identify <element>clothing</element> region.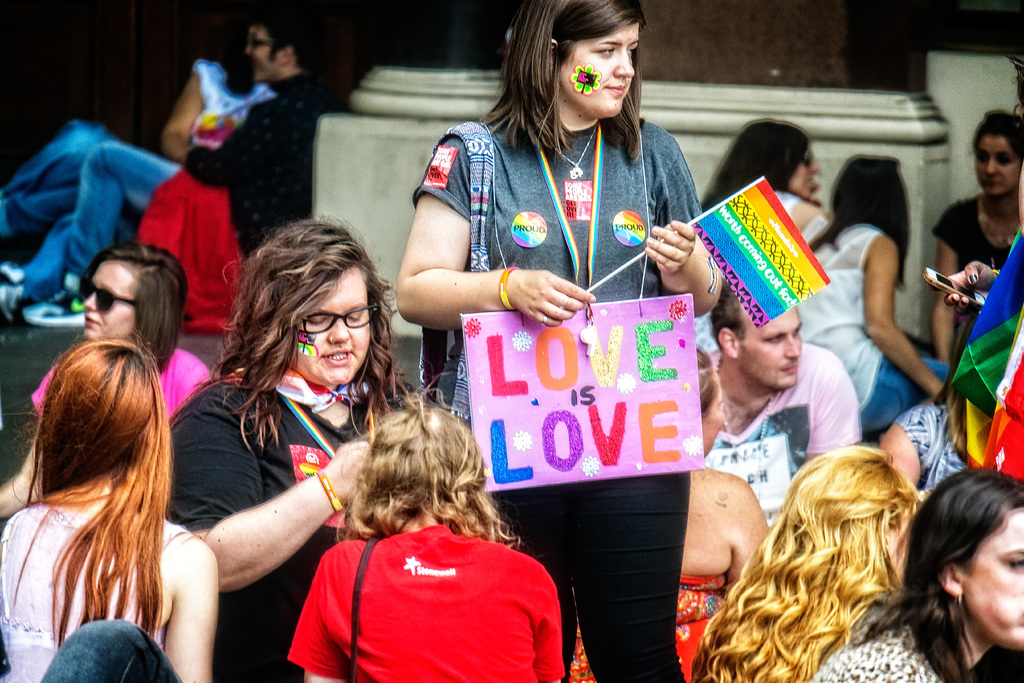
Region: bbox(698, 331, 855, 523).
